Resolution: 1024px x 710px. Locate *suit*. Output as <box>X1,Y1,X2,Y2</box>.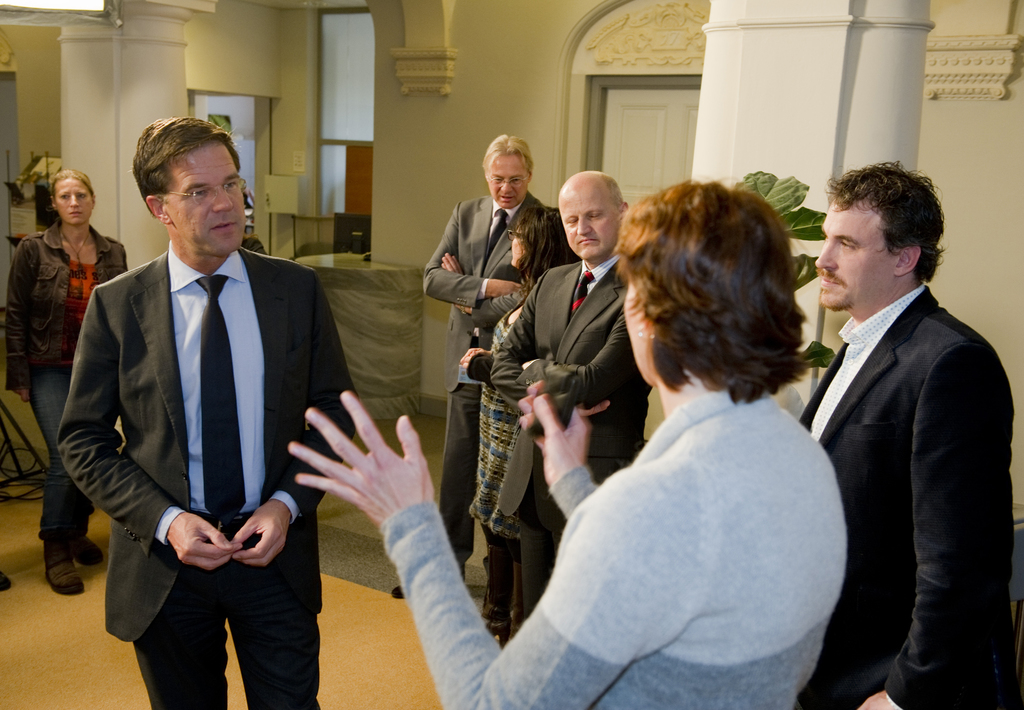
<box>421,191,555,604</box>.
